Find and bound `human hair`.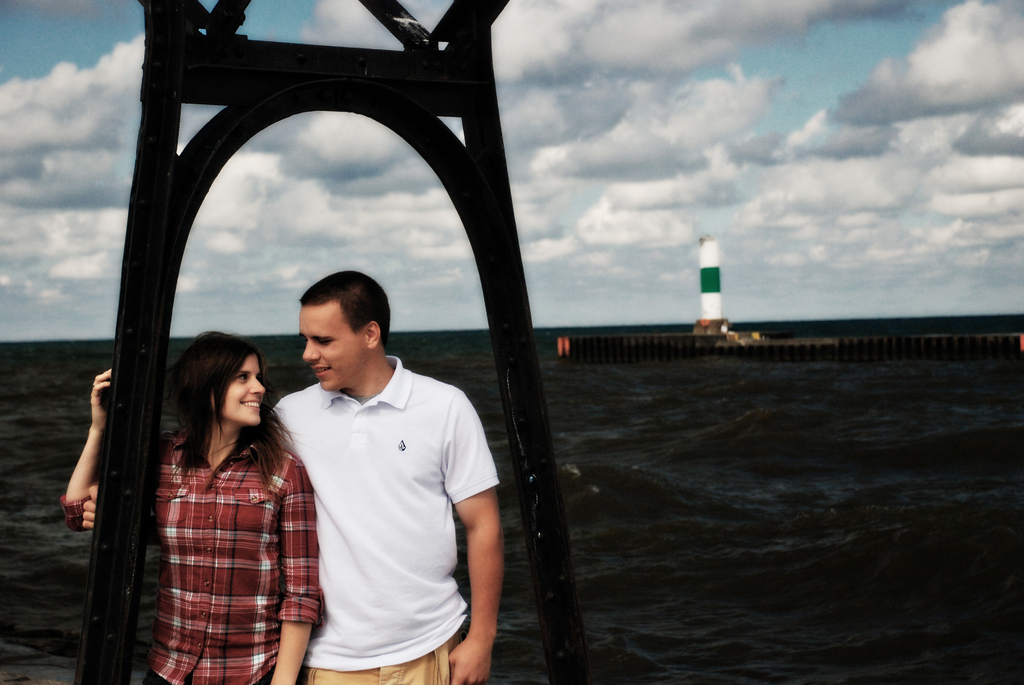
Bound: pyautogui.locateOnScreen(294, 271, 394, 342).
